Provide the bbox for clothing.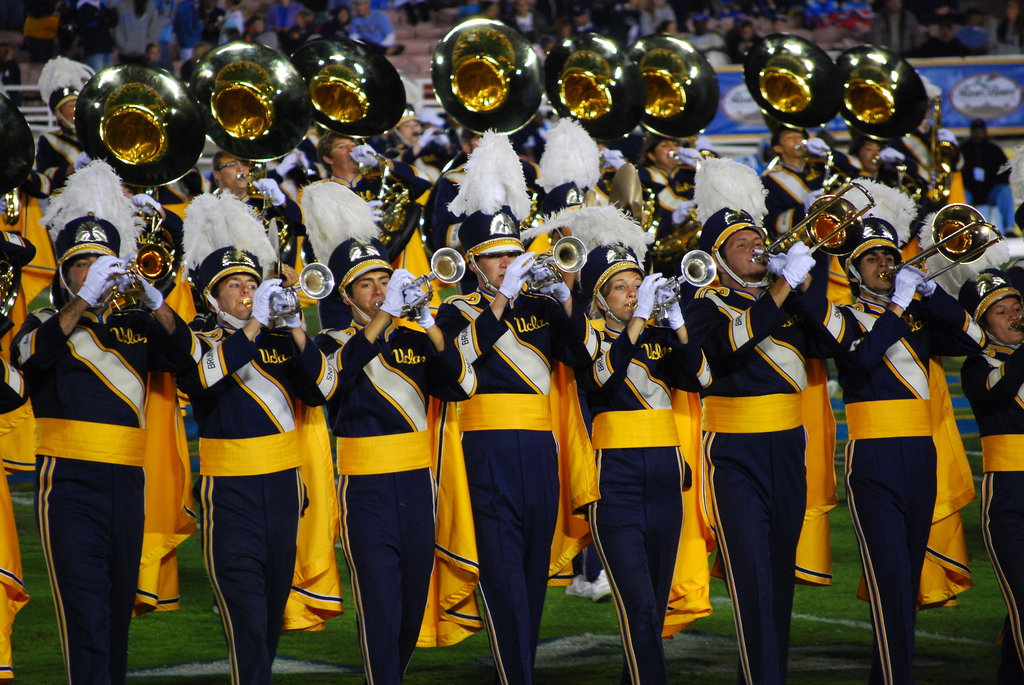
bbox(175, 312, 339, 684).
